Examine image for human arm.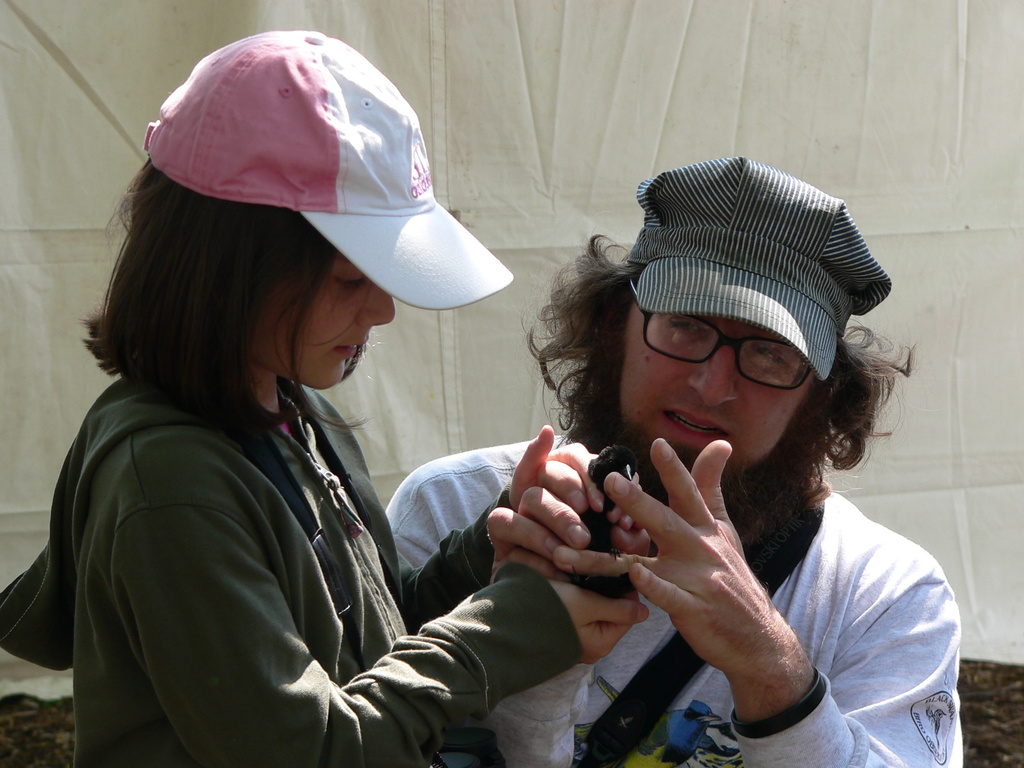
Examination result: x1=141, y1=482, x2=650, y2=767.
